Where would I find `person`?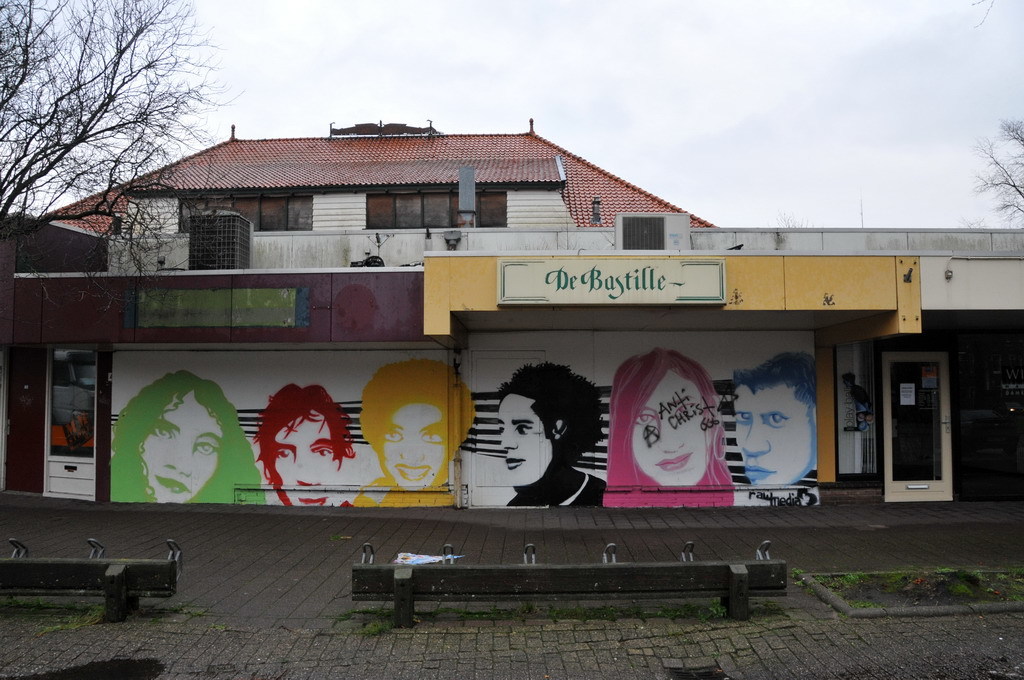
At [x1=352, y1=357, x2=477, y2=505].
